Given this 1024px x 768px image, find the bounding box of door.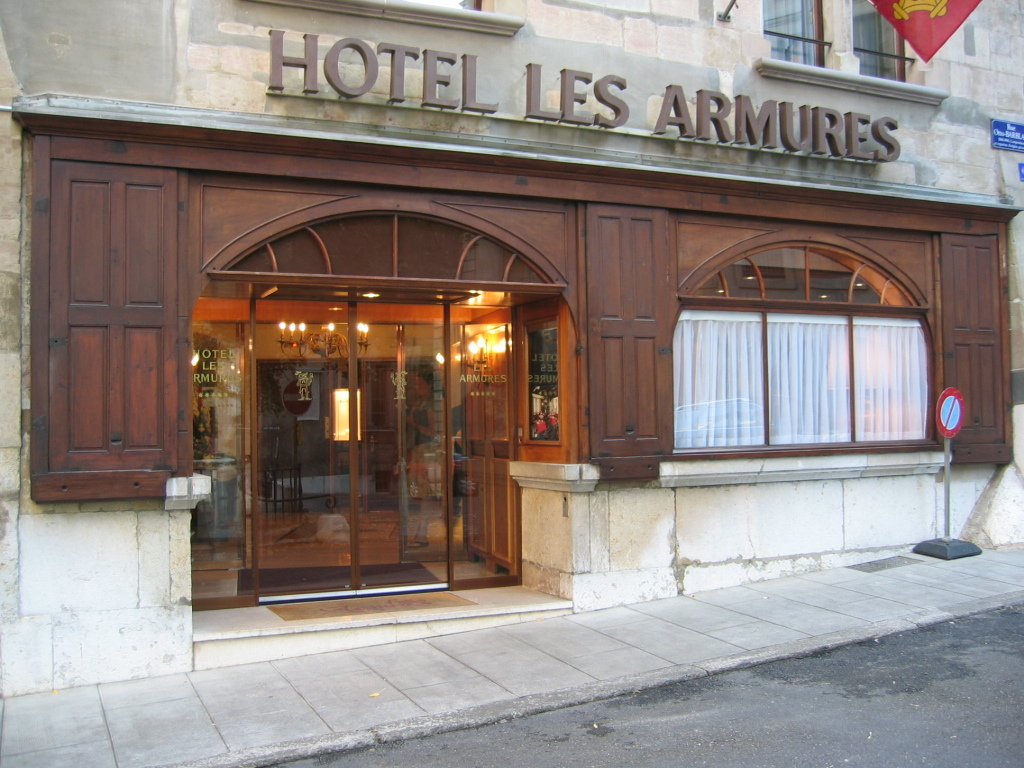
<box>199,280,524,594</box>.
